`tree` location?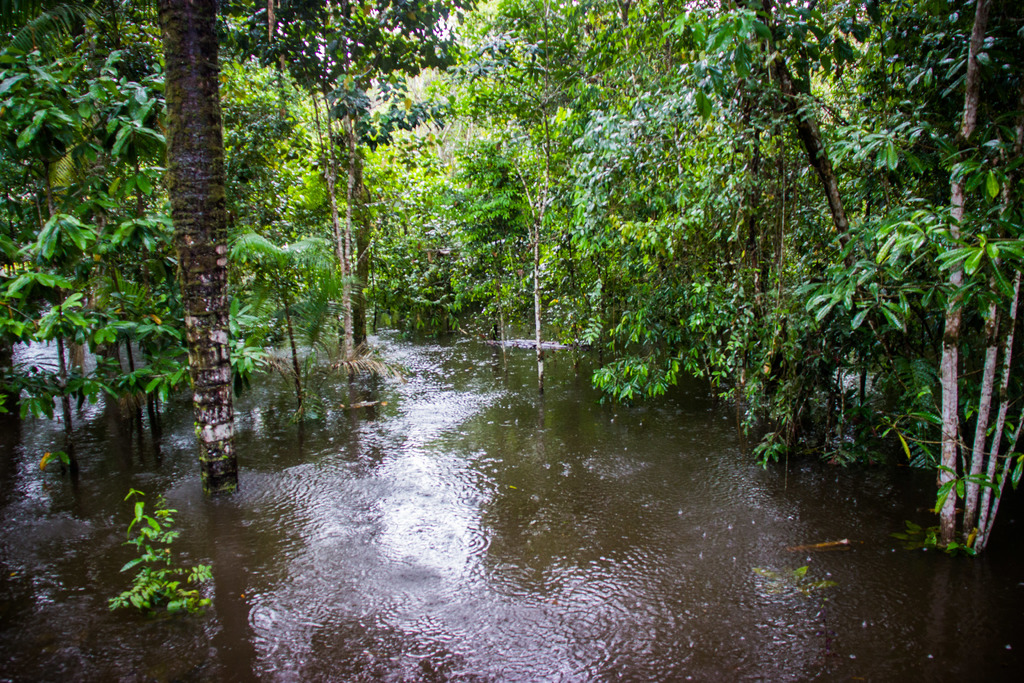
box=[211, 0, 502, 359]
